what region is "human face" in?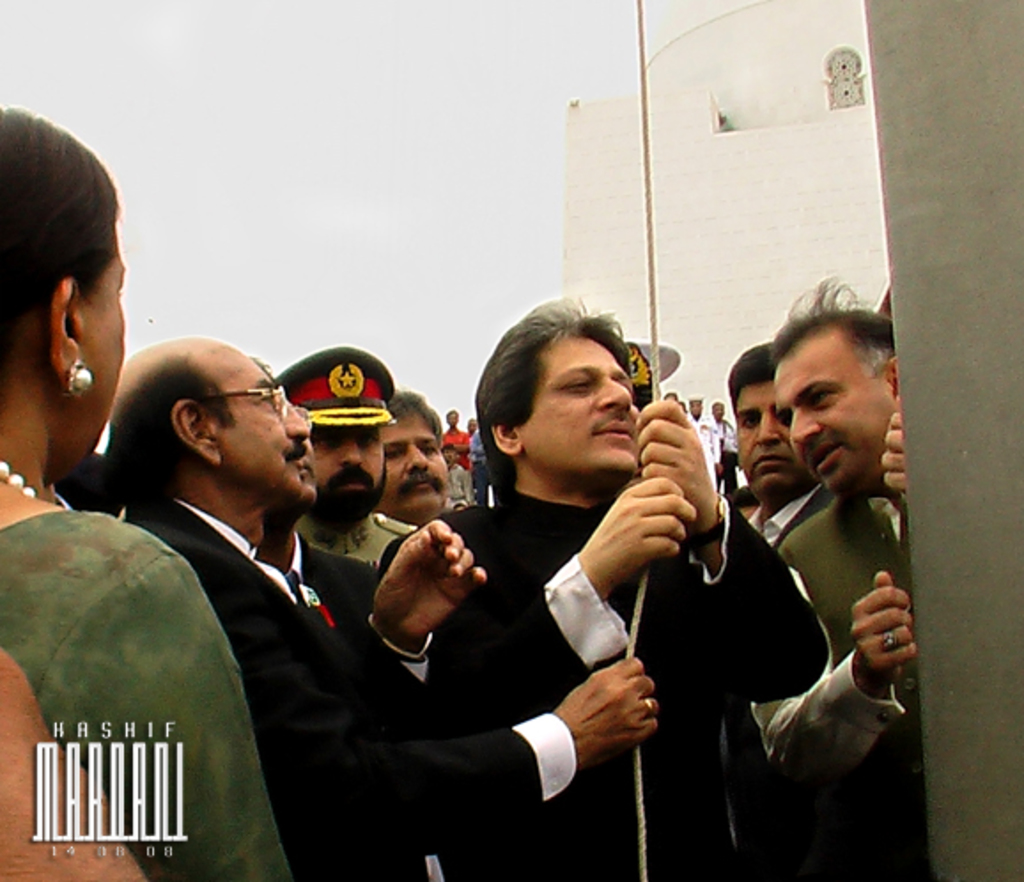
locate(388, 413, 443, 528).
